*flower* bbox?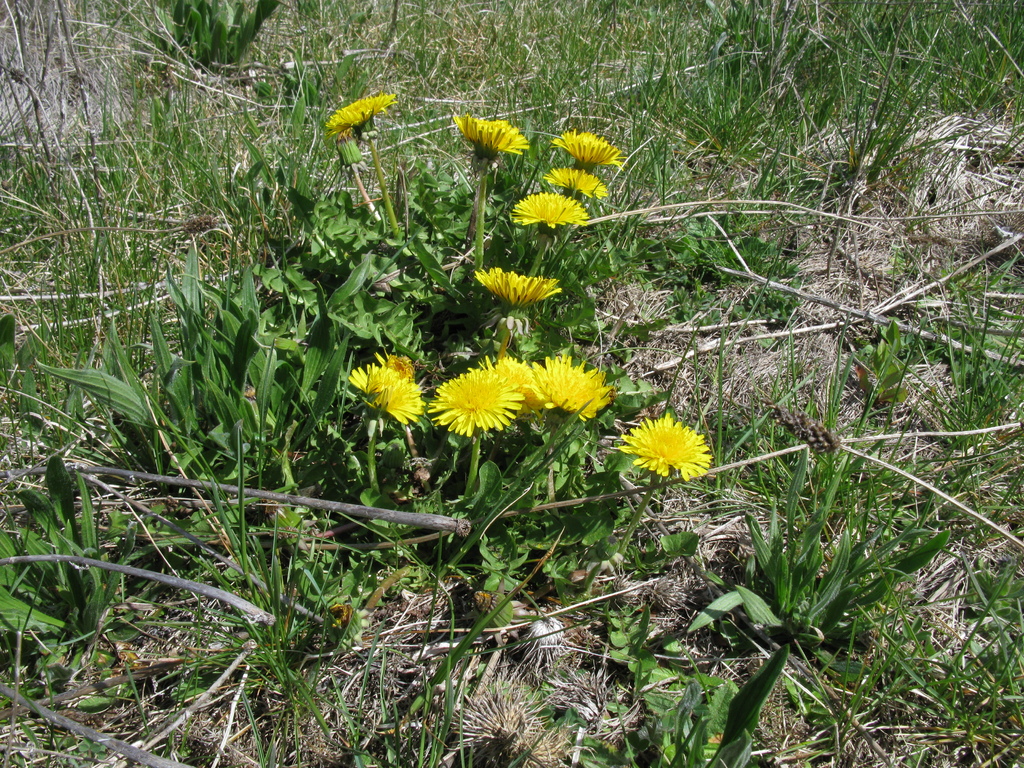
(515, 191, 590, 237)
